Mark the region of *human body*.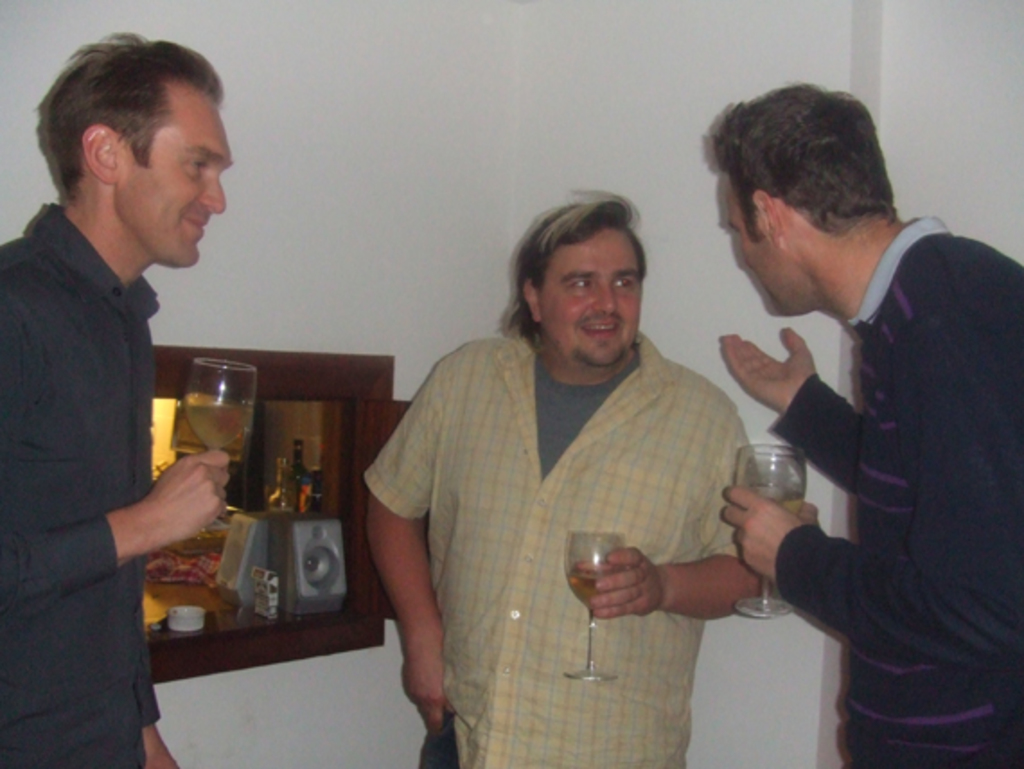
Region: (x1=0, y1=194, x2=226, y2=767).
